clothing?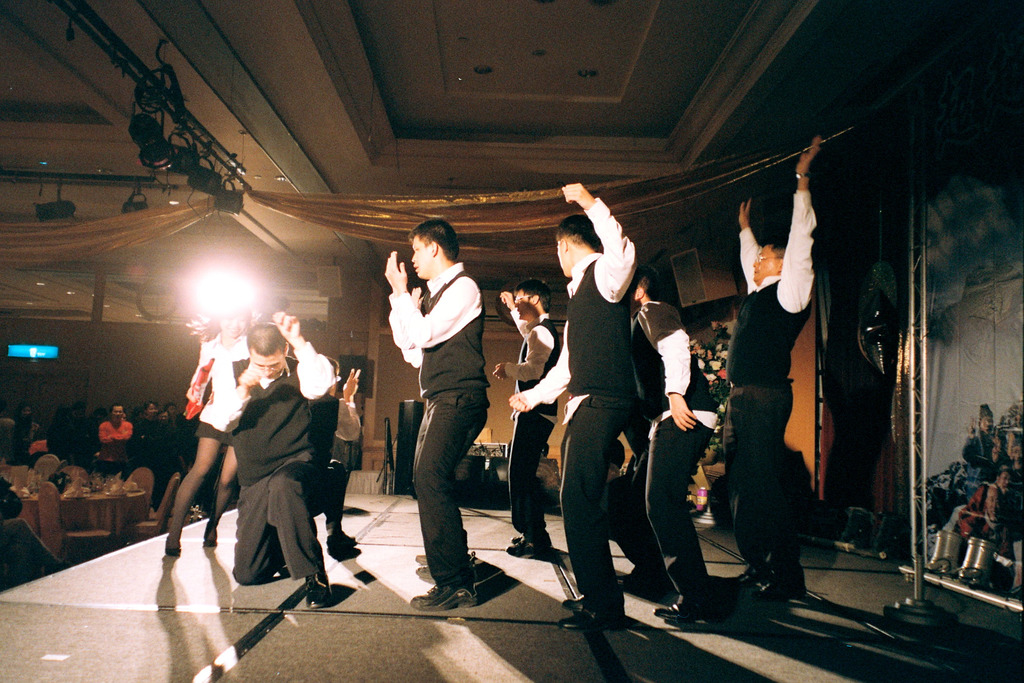
crop(595, 340, 675, 573)
